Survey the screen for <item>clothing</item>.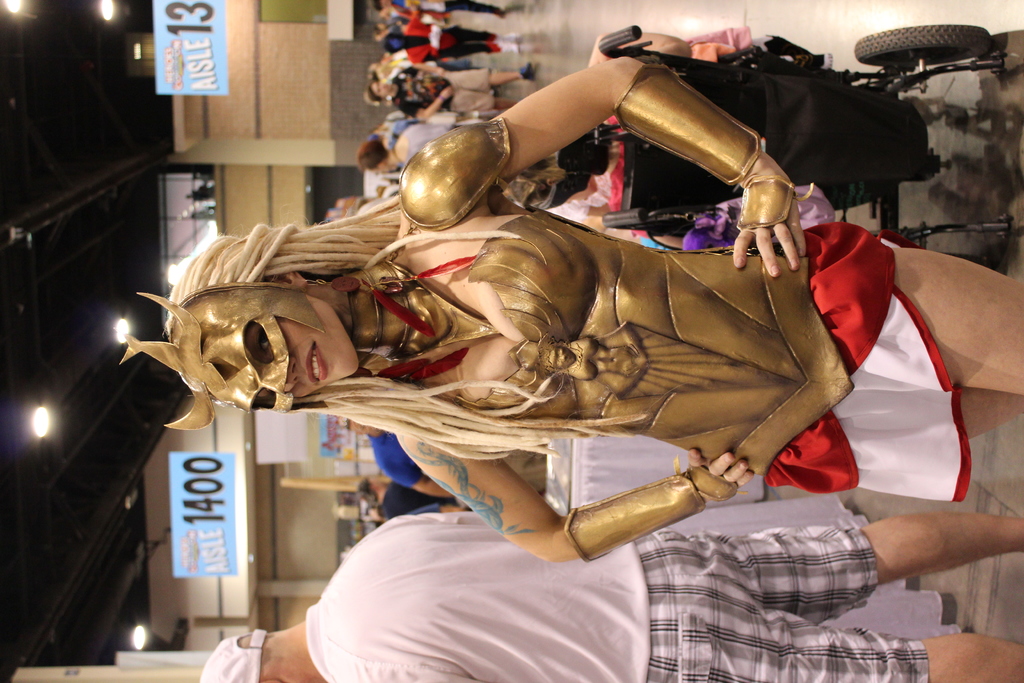
Survey found: {"x1": 307, "y1": 518, "x2": 929, "y2": 677}.
